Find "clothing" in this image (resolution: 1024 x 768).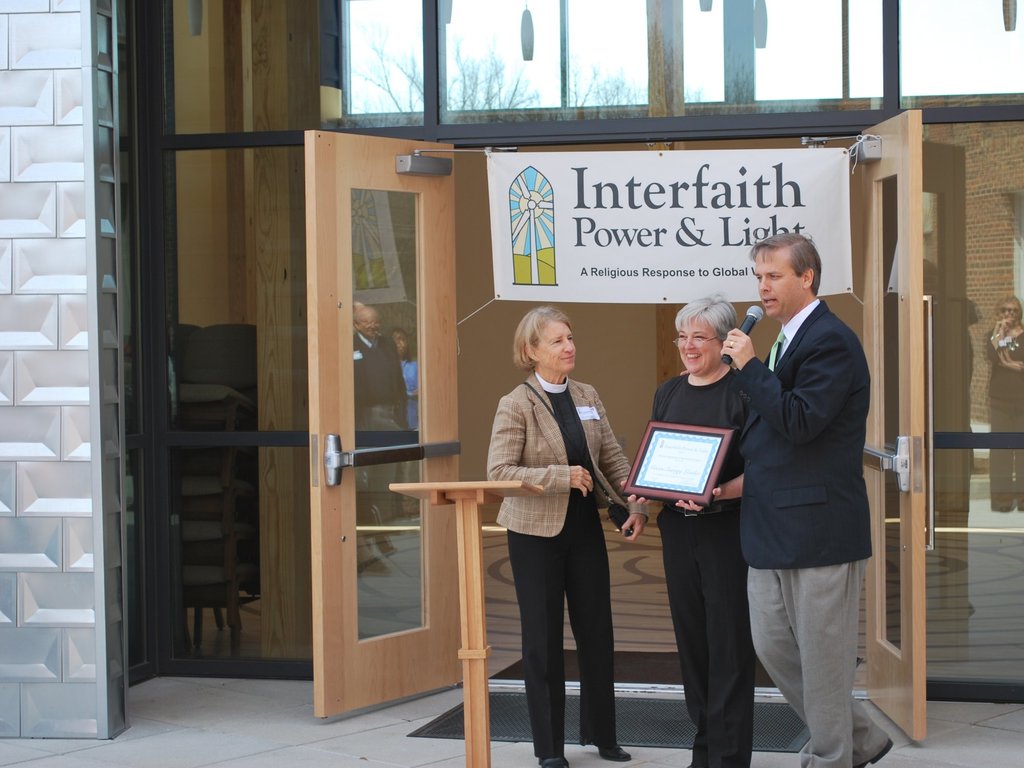
left=646, top=373, right=753, bottom=767.
